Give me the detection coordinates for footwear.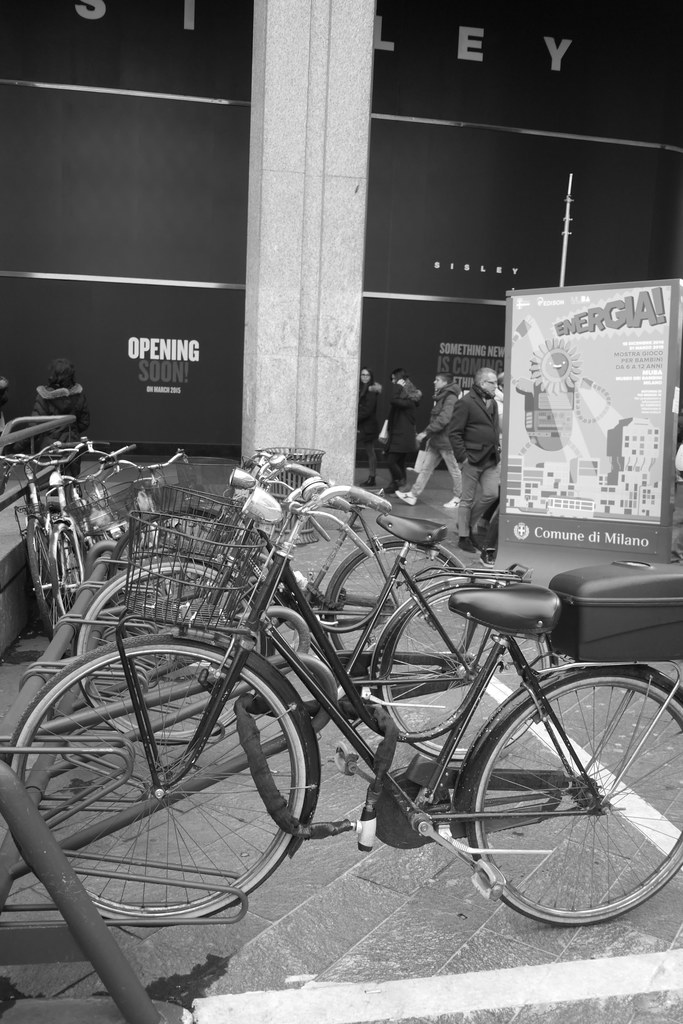
361/475/377/485.
